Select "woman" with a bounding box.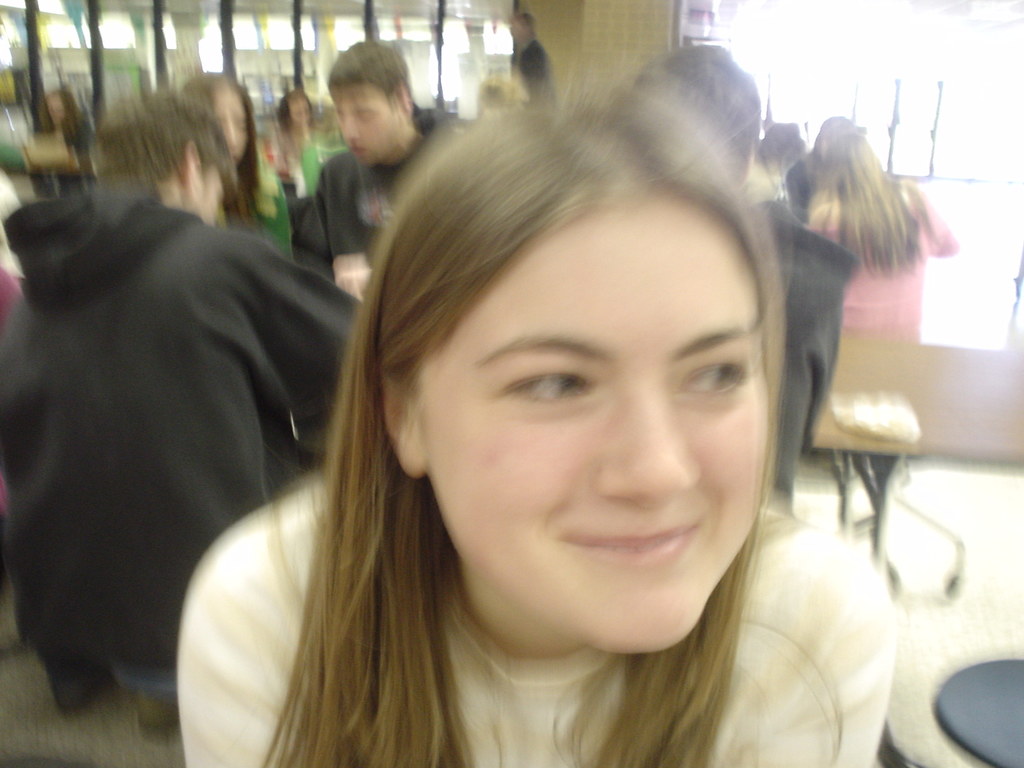
box=[169, 56, 932, 767].
